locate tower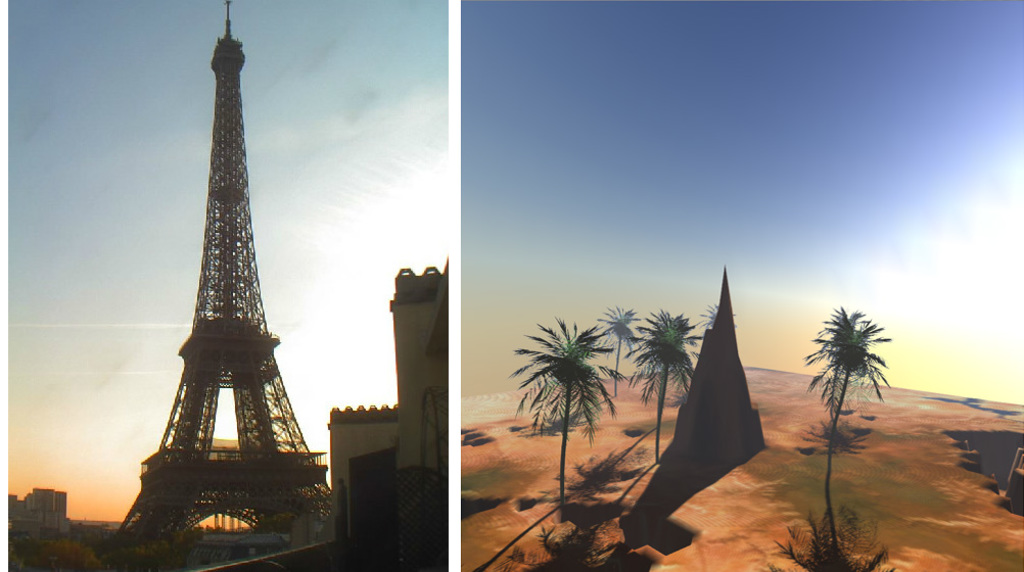
crop(101, 0, 328, 545)
